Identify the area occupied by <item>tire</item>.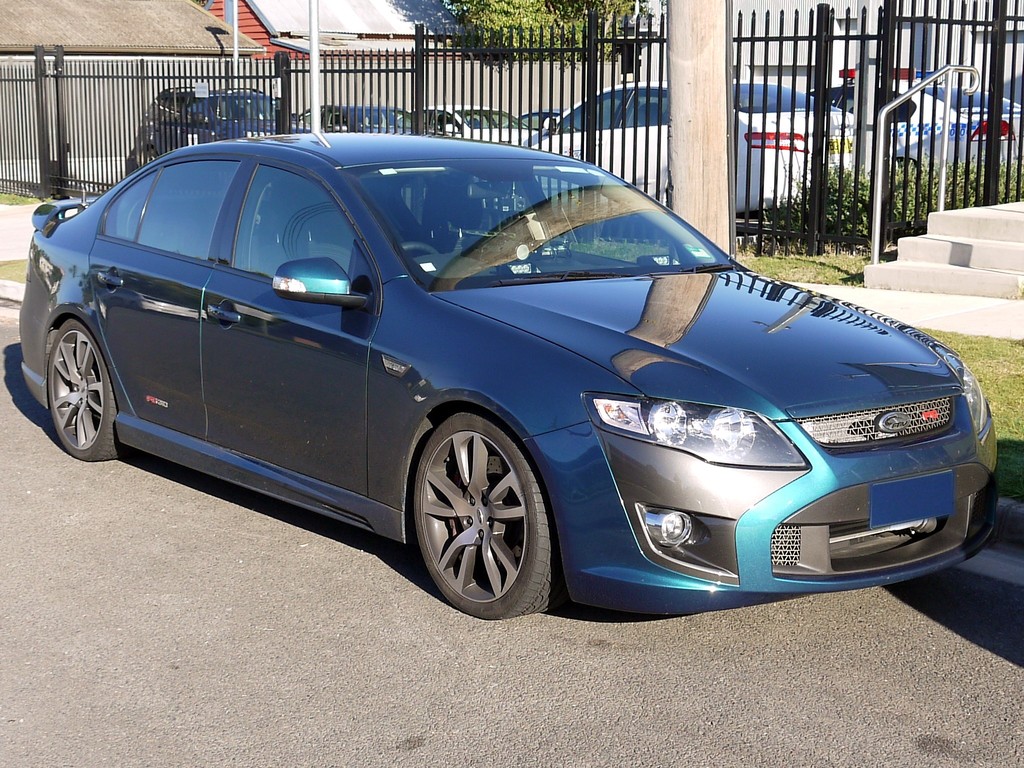
Area: BBox(48, 317, 123, 456).
